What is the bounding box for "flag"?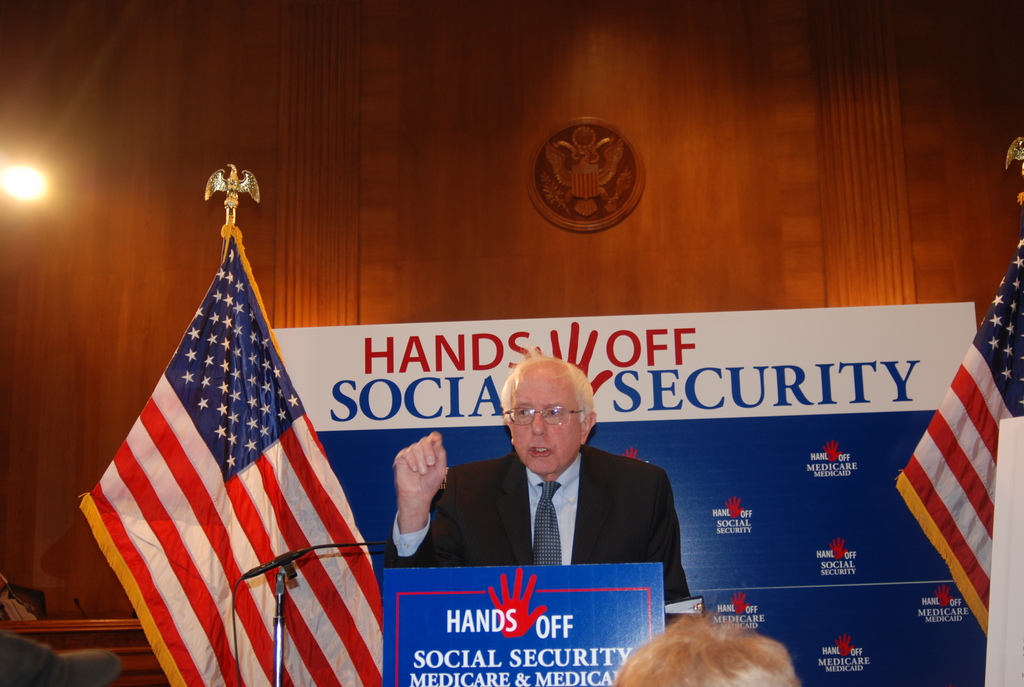
x1=45 y1=265 x2=364 y2=686.
